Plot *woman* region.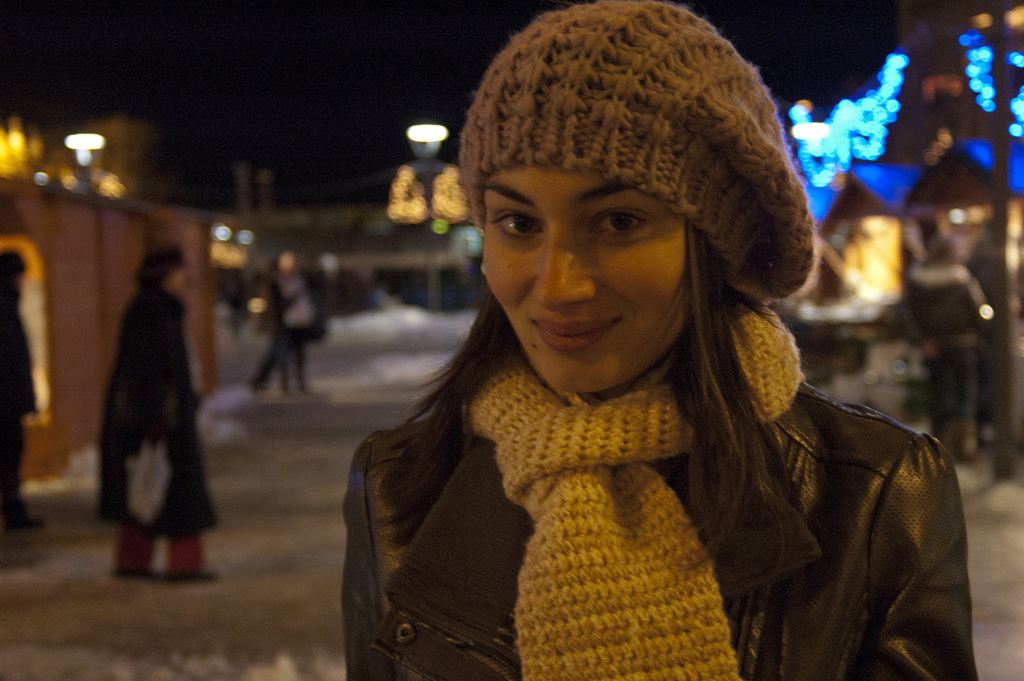
Plotted at BBox(97, 268, 224, 586).
